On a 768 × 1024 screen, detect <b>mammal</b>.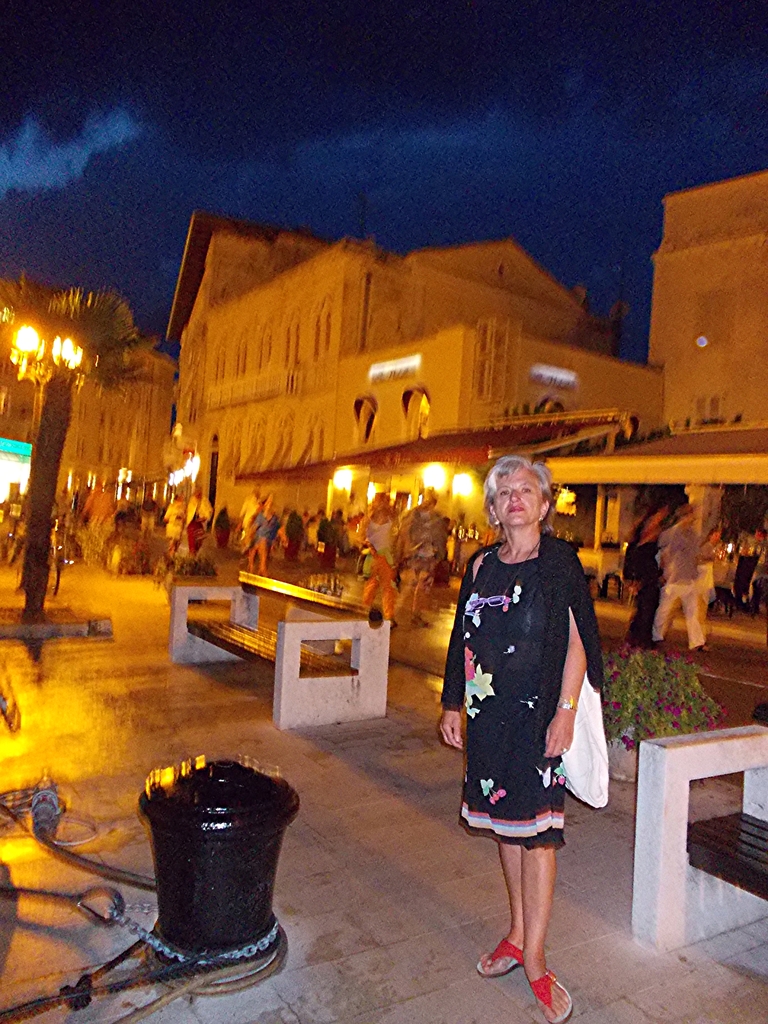
(x1=622, y1=500, x2=676, y2=646).
